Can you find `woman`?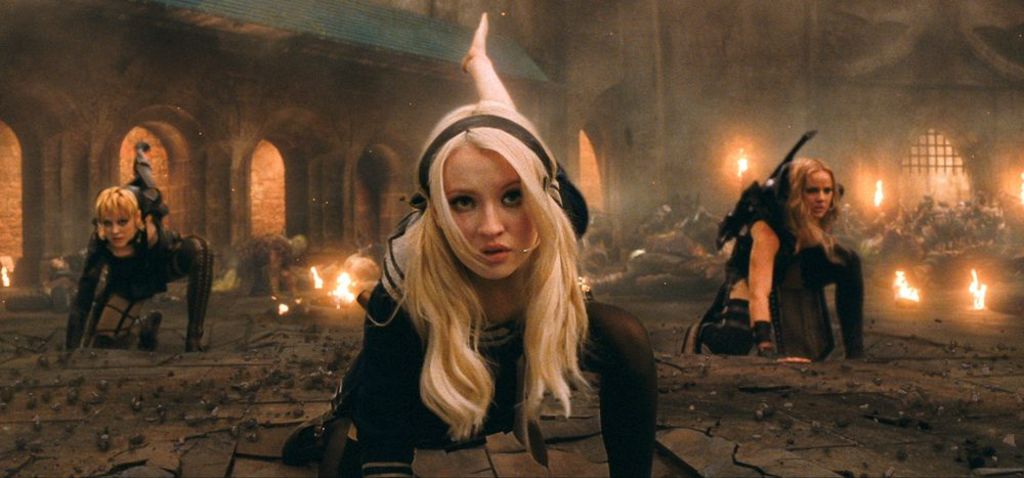
Yes, bounding box: 275, 9, 656, 477.
